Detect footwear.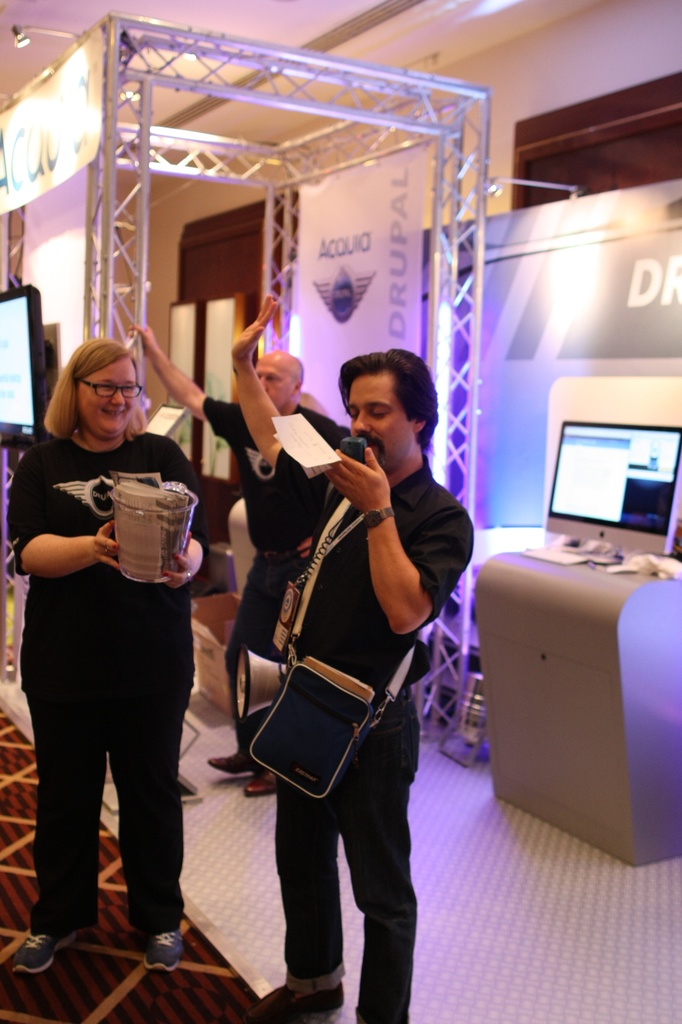
Detected at 10,936,82,975.
